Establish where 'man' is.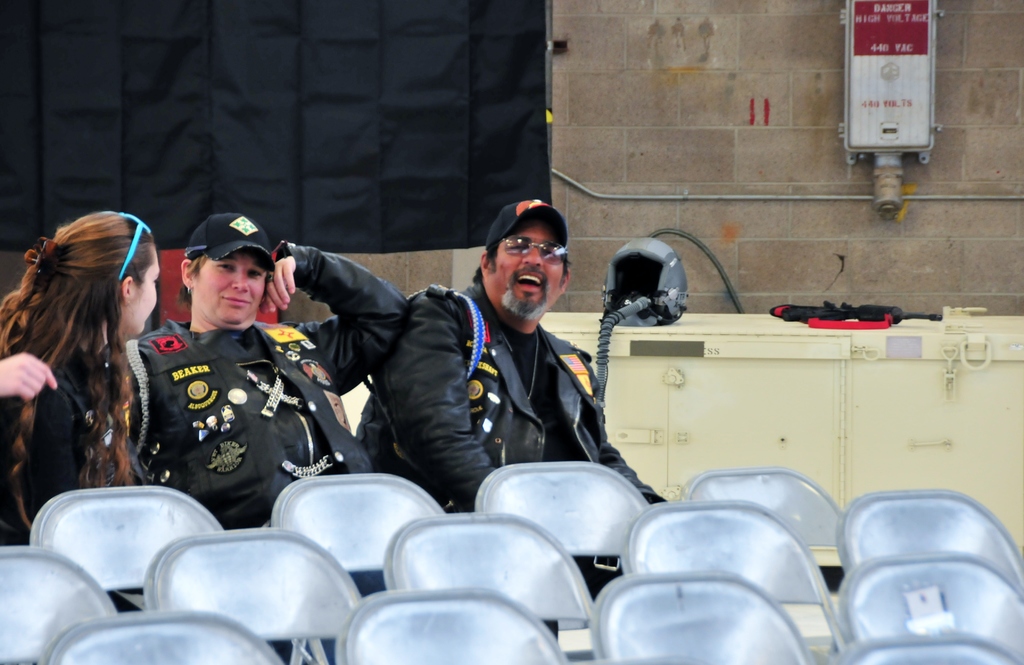
Established at <region>372, 202, 672, 498</region>.
